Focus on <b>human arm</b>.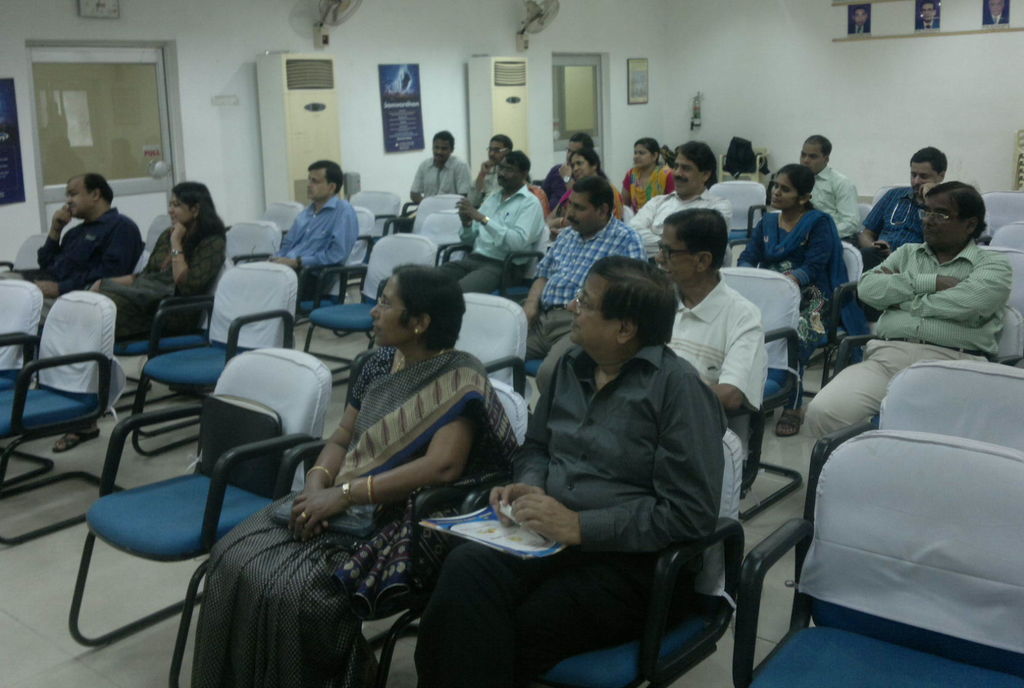
Focused at 171/226/216/290.
